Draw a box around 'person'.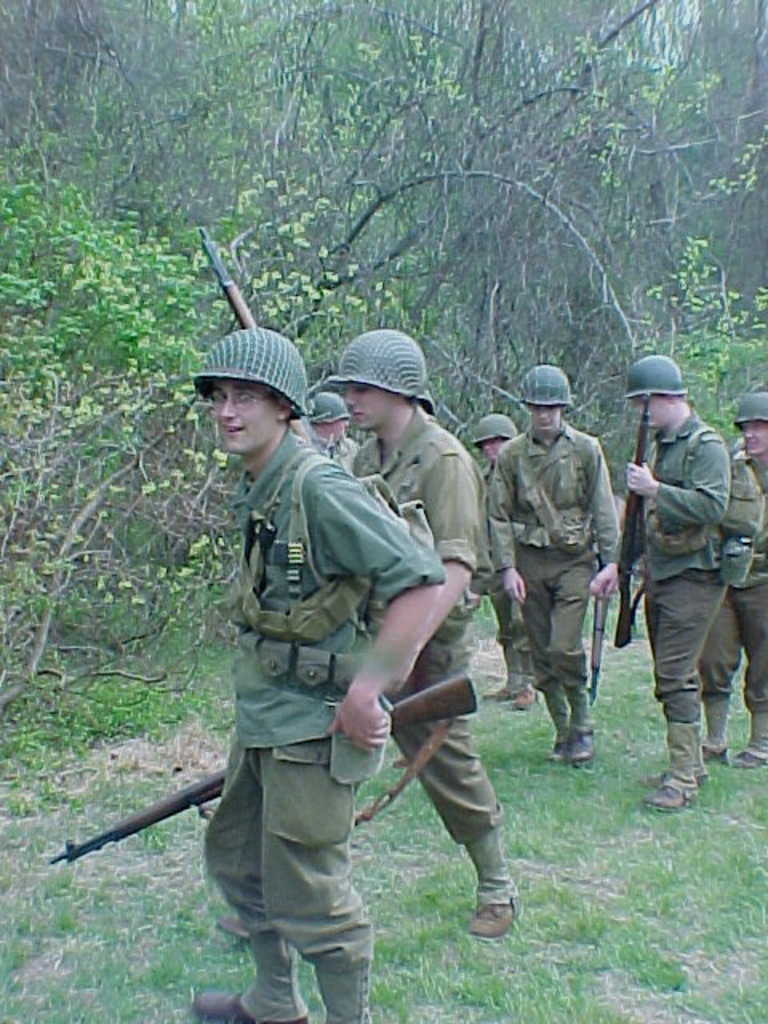
<region>469, 413, 541, 710</region>.
